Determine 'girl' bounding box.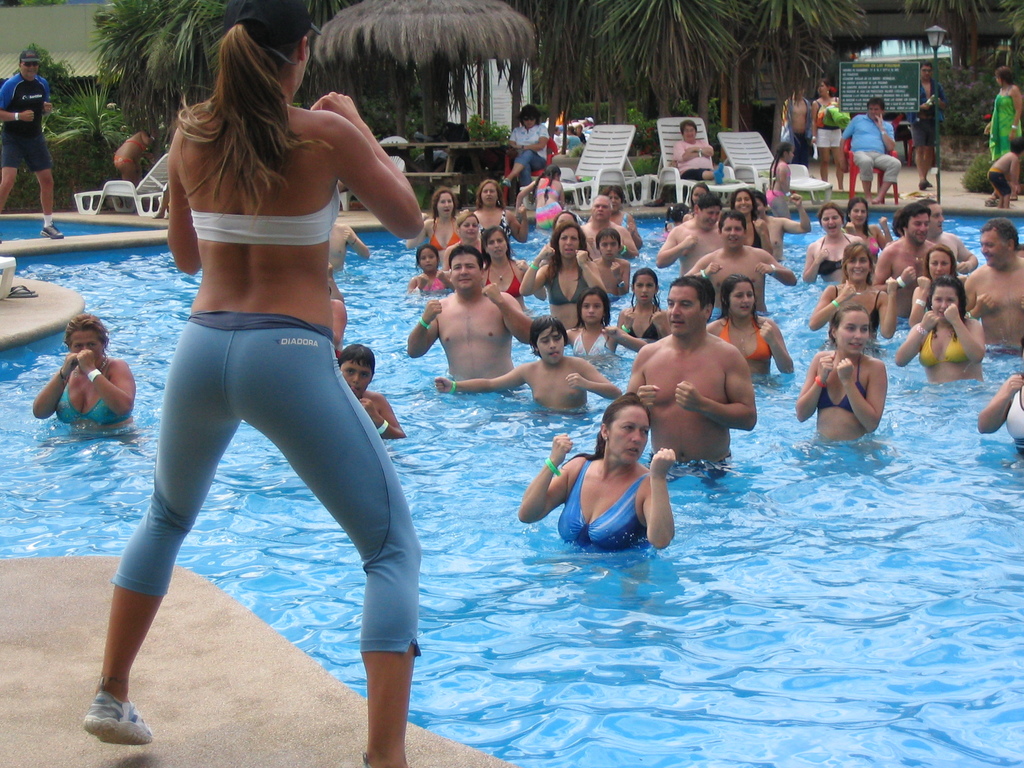
Determined: detection(564, 290, 647, 358).
